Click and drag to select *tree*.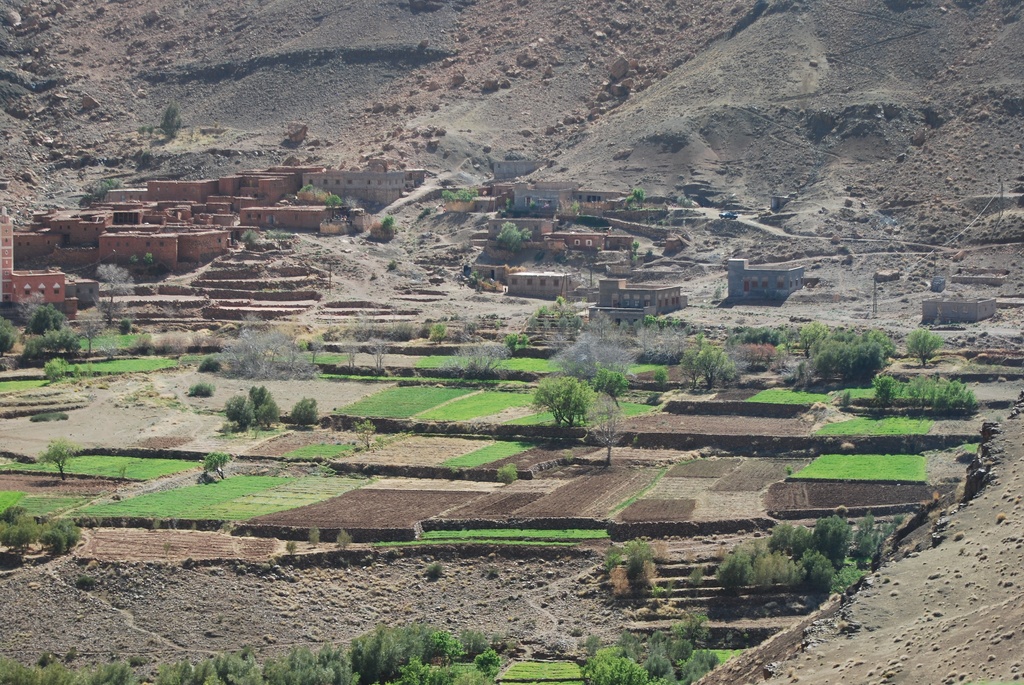
Selection: (left=31, top=426, right=79, bottom=486).
